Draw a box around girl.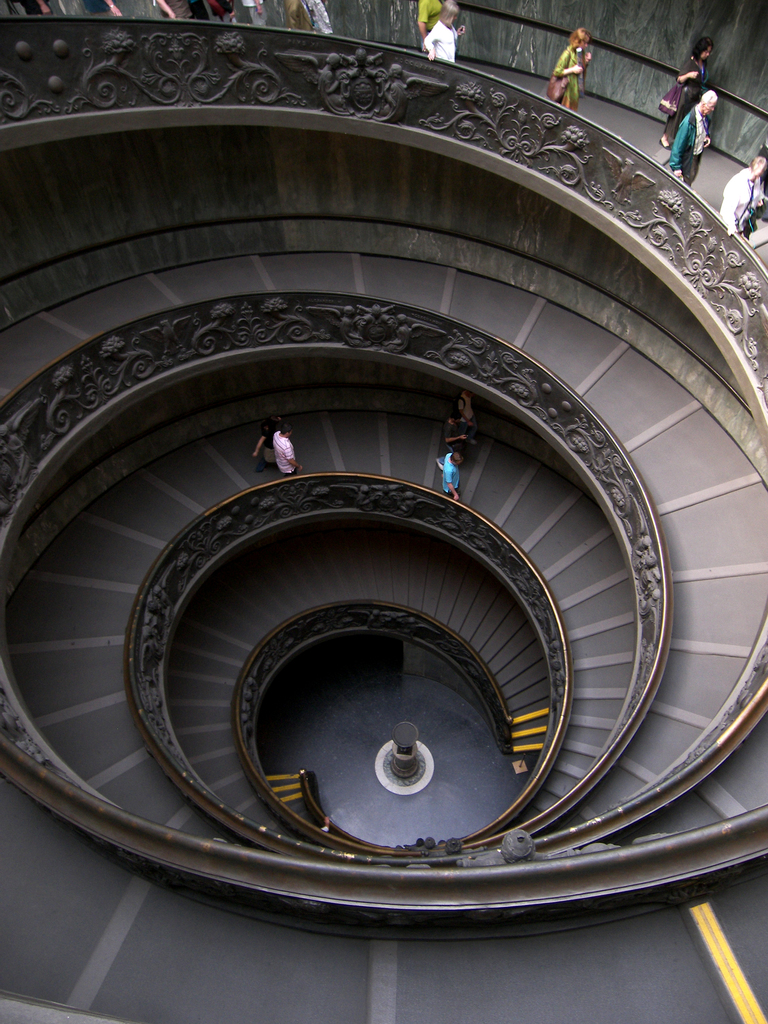
<region>554, 25, 596, 110</region>.
